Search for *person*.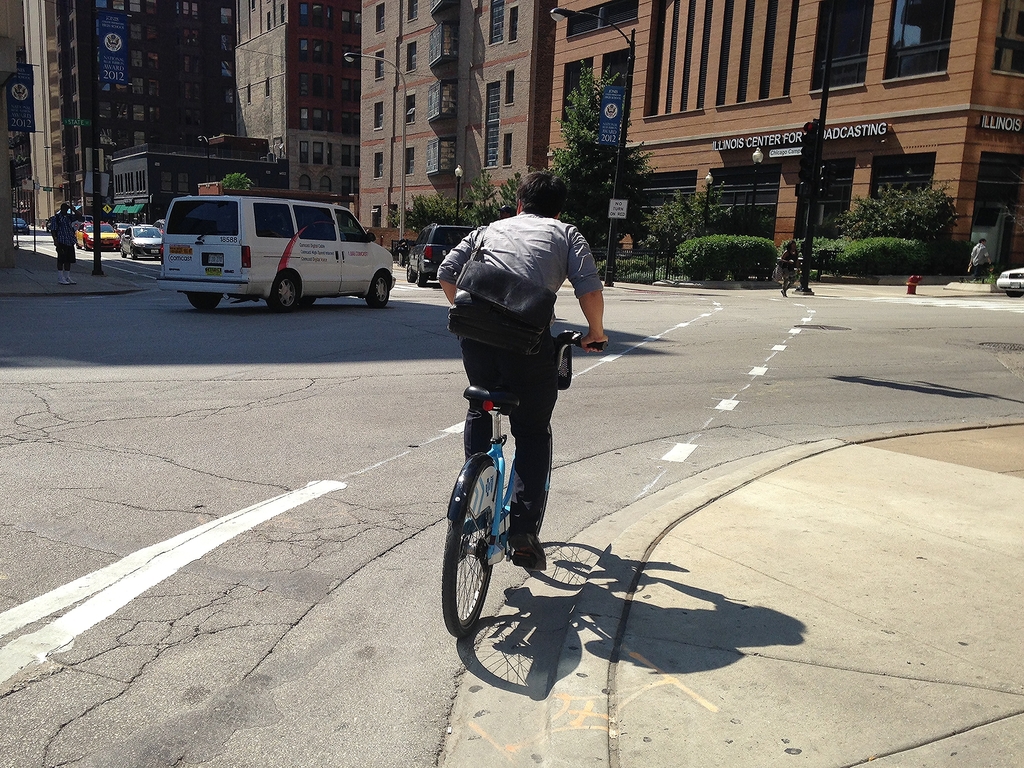
Found at 778, 240, 803, 298.
